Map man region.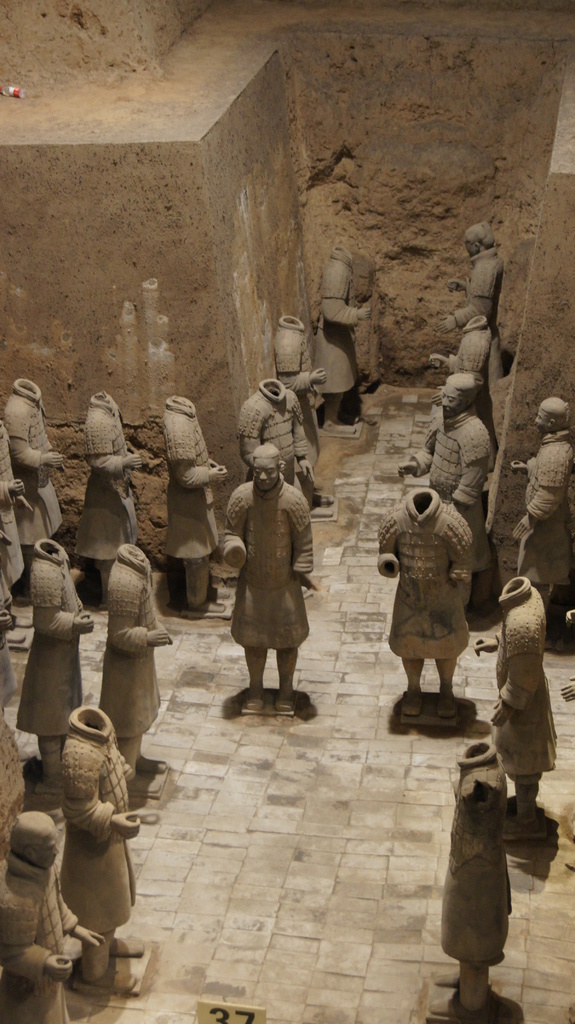
Mapped to box=[435, 220, 506, 385].
